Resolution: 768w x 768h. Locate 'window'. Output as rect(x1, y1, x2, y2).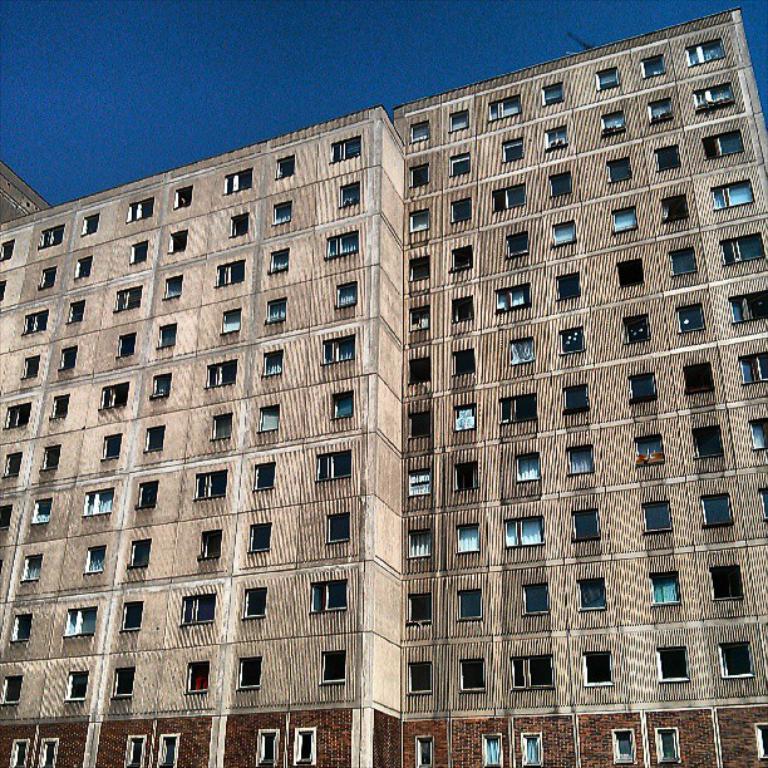
rect(69, 670, 90, 705).
